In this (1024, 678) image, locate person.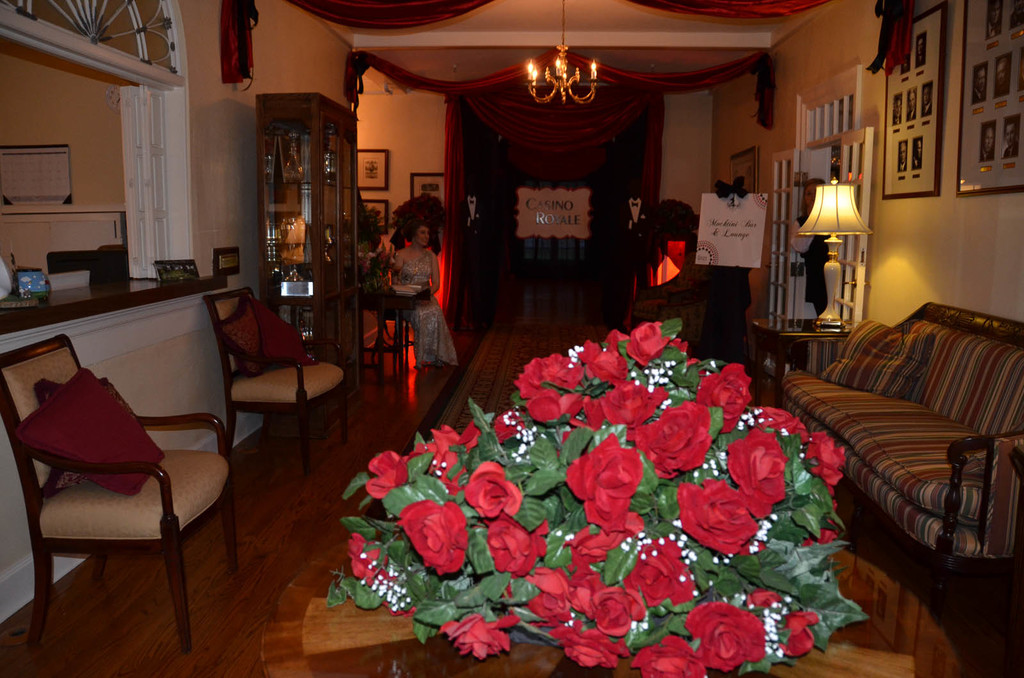
Bounding box: x1=894 y1=100 x2=903 y2=129.
